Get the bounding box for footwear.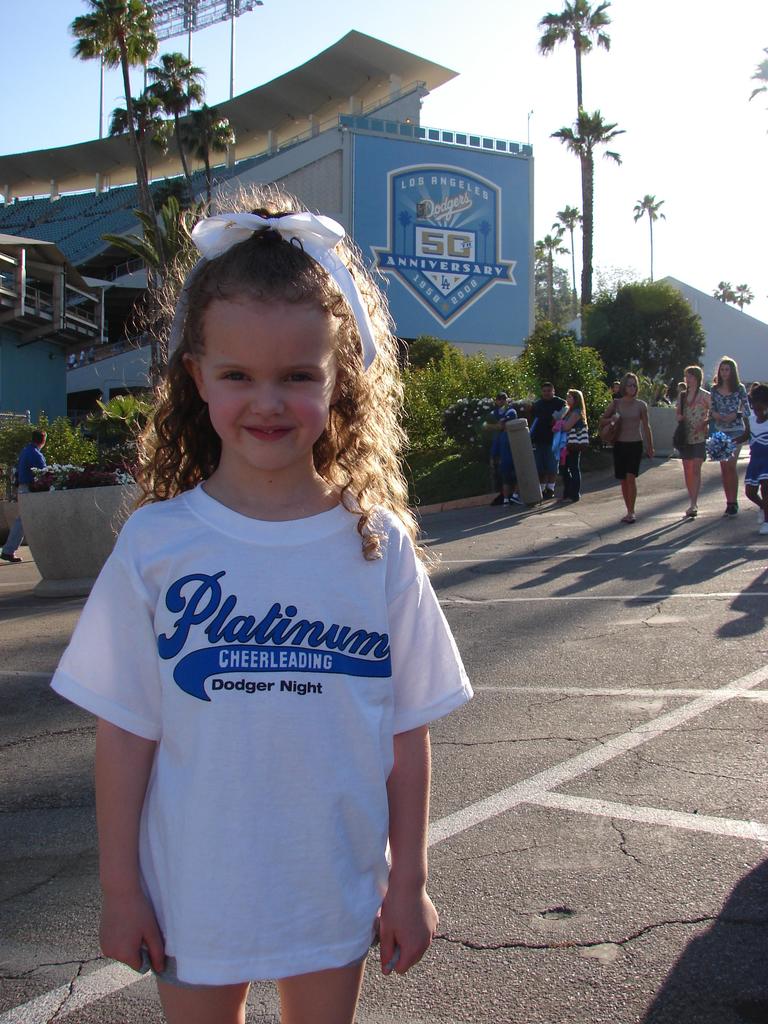
<region>504, 492, 527, 508</region>.
